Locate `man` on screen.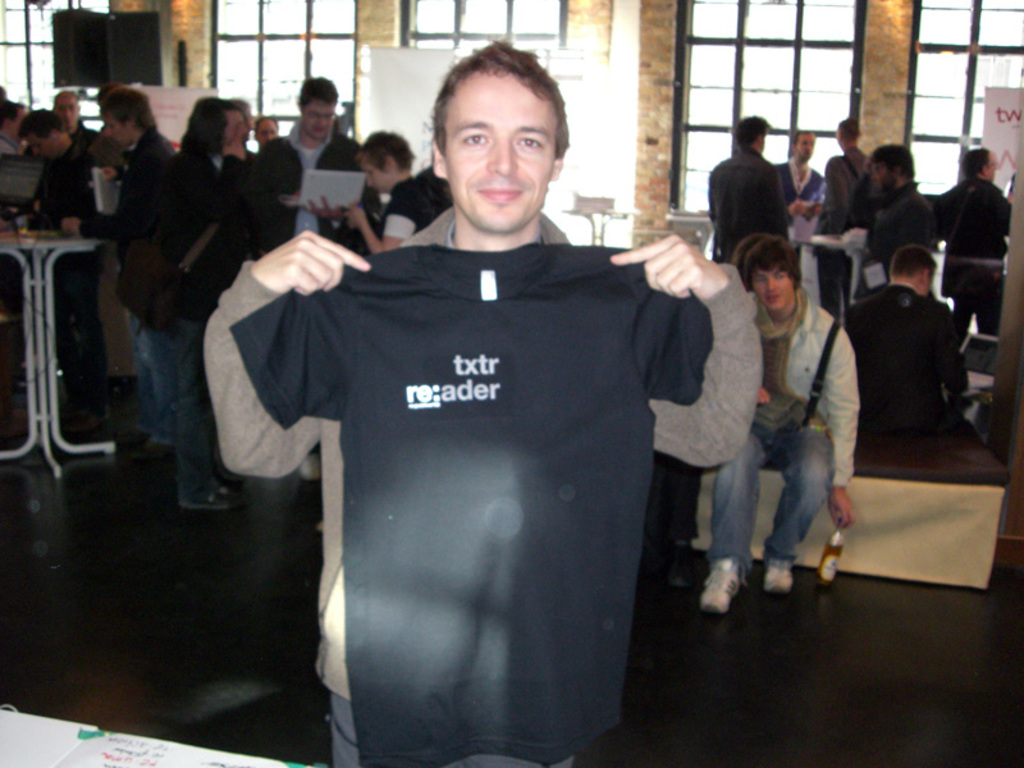
On screen at {"left": 840, "top": 244, "right": 983, "bottom": 444}.
